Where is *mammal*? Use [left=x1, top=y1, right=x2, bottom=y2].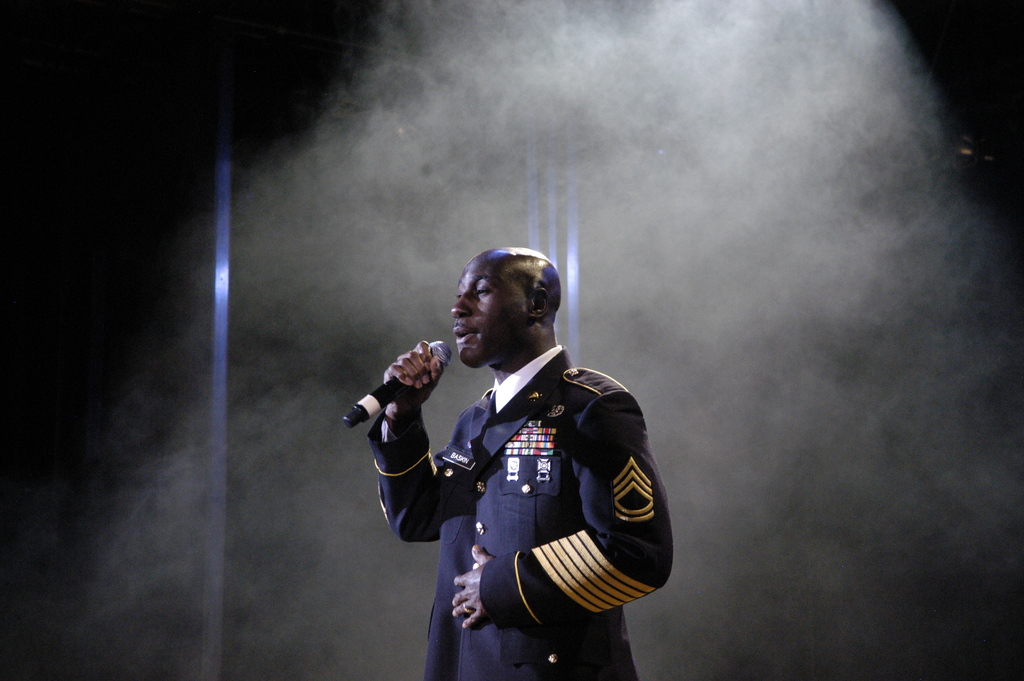
[left=376, top=268, right=685, bottom=673].
